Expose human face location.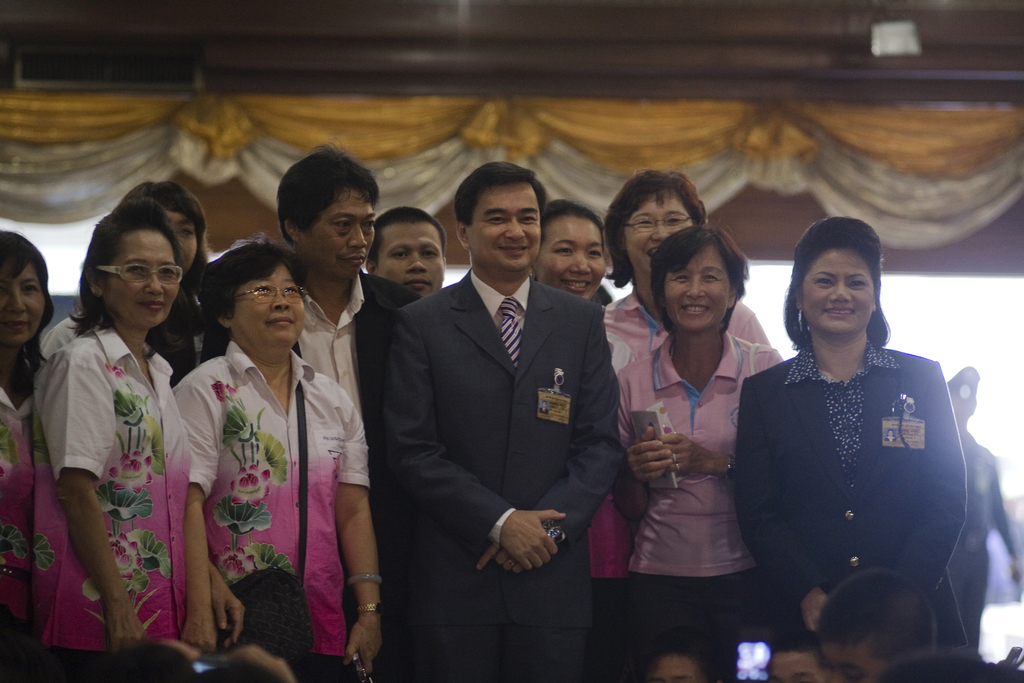
Exposed at x1=536 y1=218 x2=602 y2=297.
